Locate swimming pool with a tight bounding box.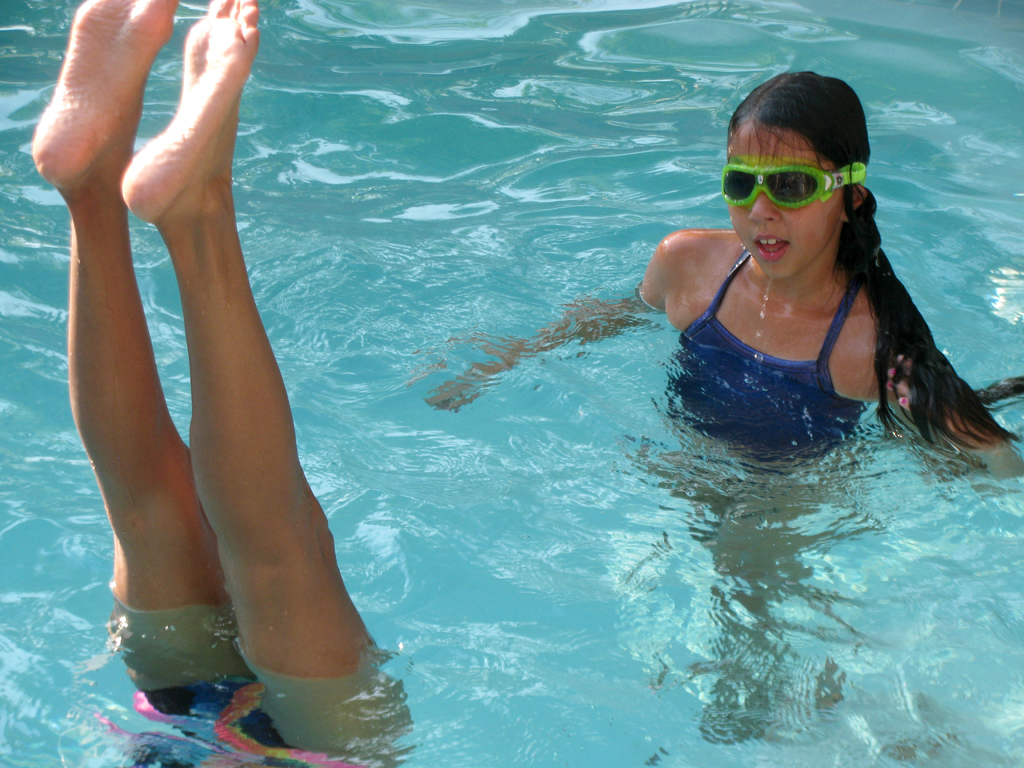
pyautogui.locateOnScreen(0, 0, 761, 767).
